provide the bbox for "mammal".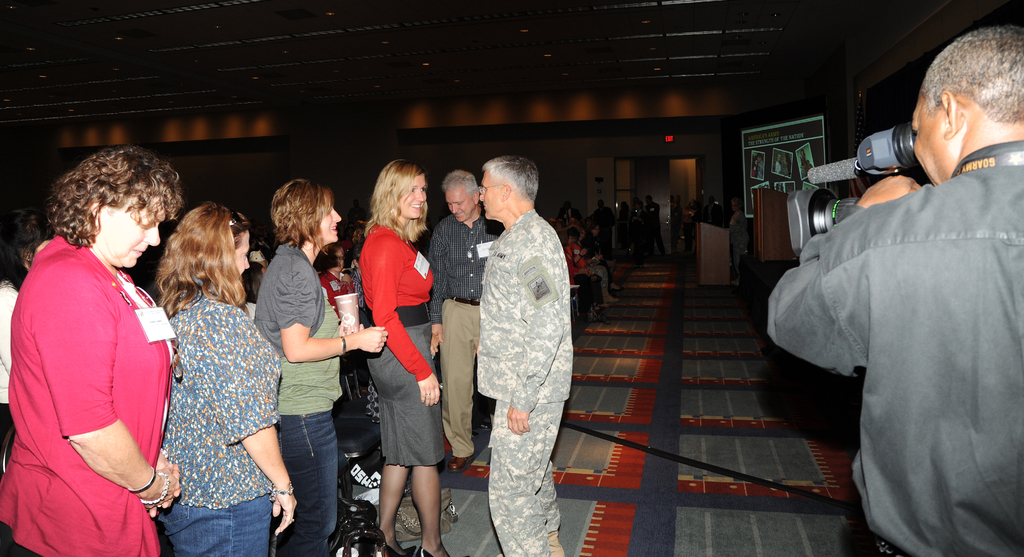
{"left": 728, "top": 197, "right": 755, "bottom": 281}.
